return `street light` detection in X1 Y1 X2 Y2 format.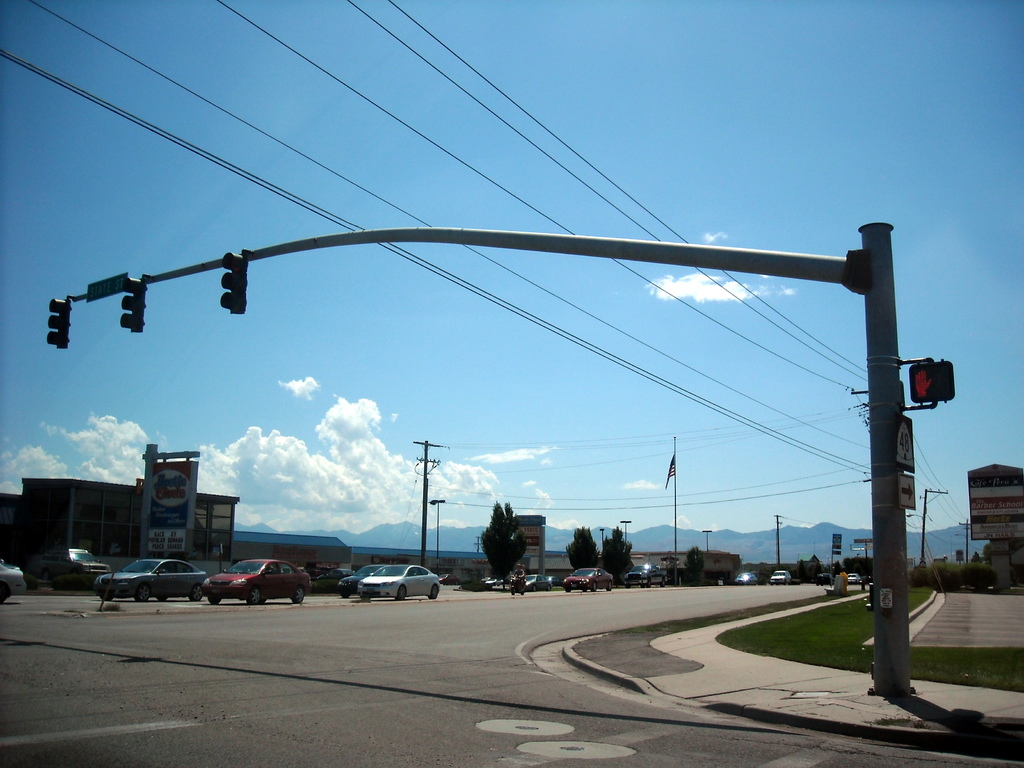
903 511 928 566.
